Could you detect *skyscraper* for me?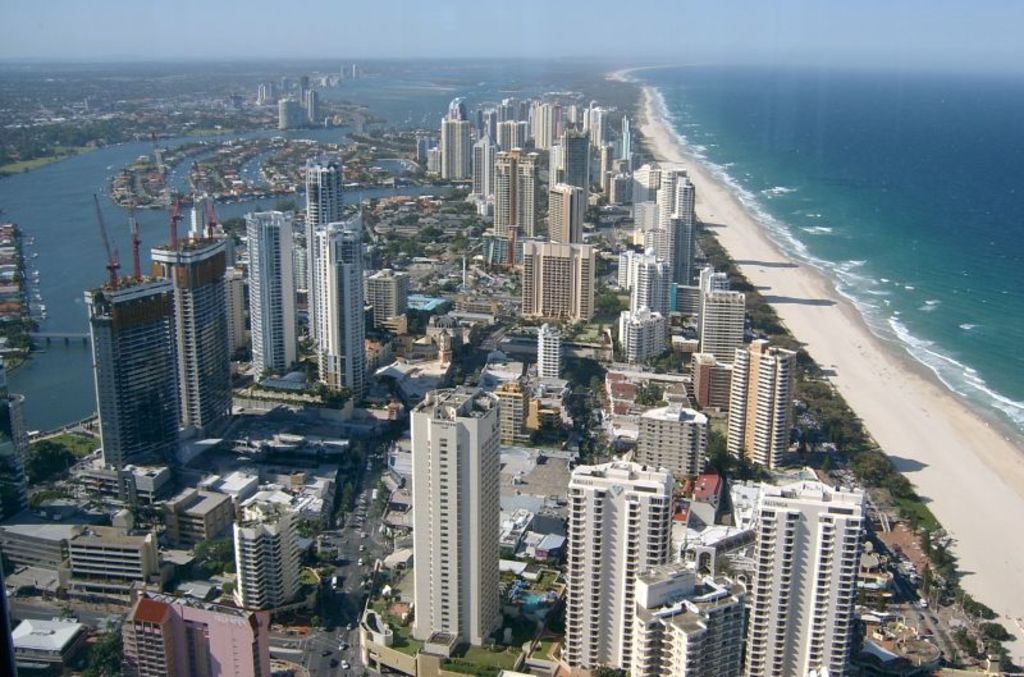
Detection result: <box>687,284,745,410</box>.
